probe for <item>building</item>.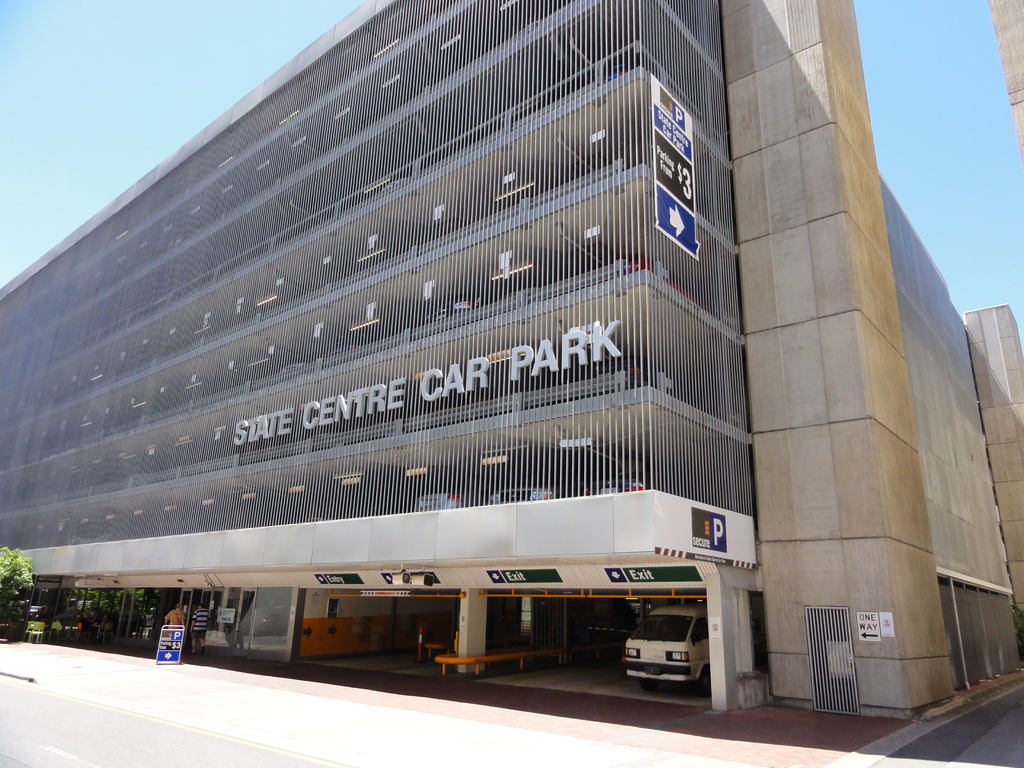
Probe result: [left=0, top=0, right=1023, bottom=719].
